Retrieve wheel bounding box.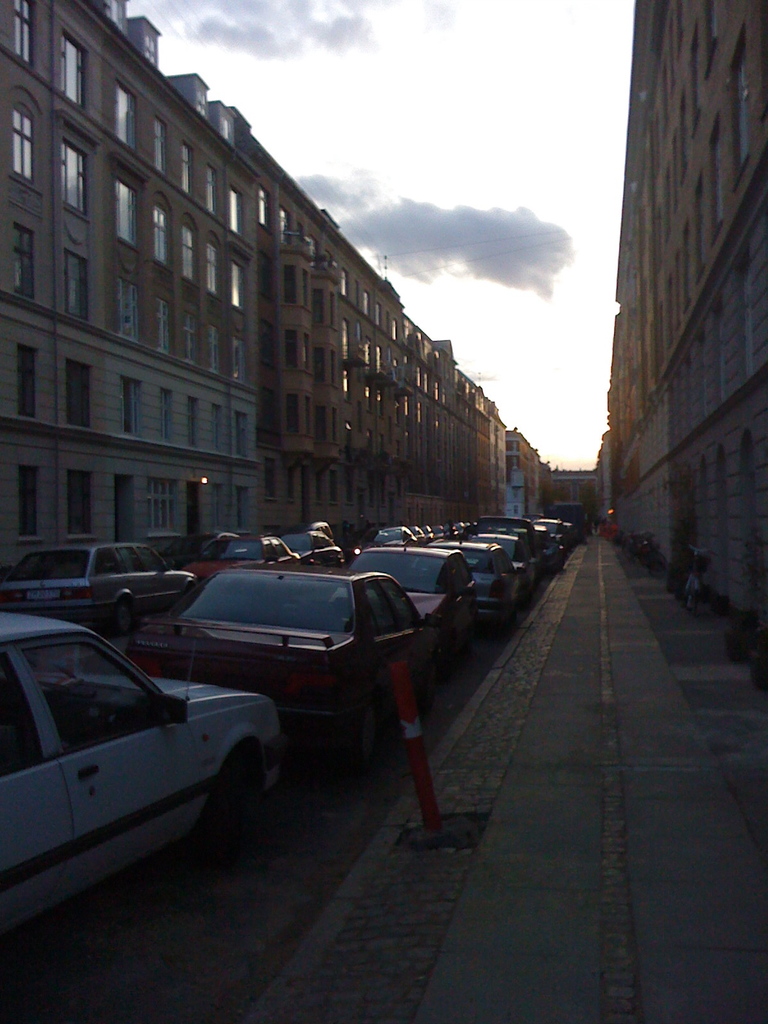
Bounding box: bbox=(220, 753, 265, 820).
